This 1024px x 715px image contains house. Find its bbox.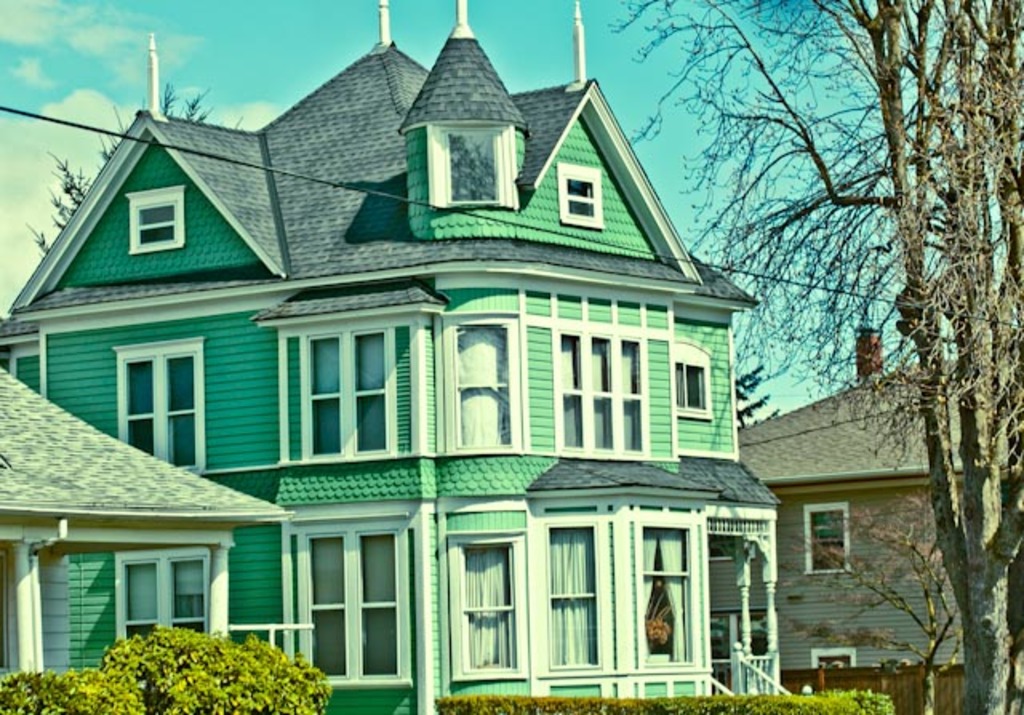
x1=0 y1=379 x2=248 y2=685.
